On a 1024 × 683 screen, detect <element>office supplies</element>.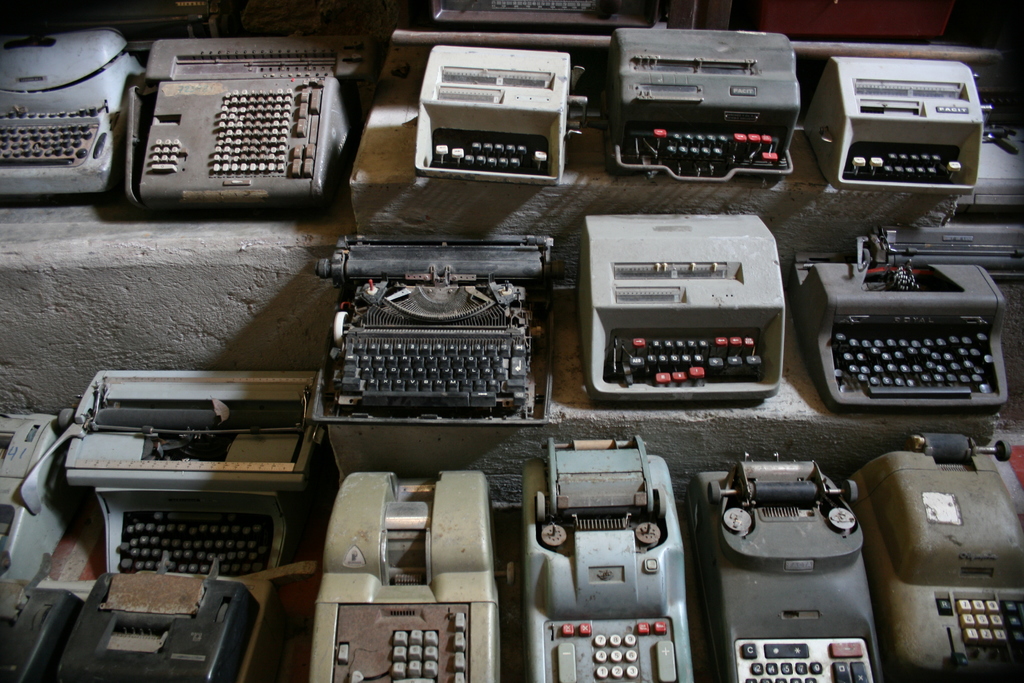
box(806, 238, 1023, 403).
